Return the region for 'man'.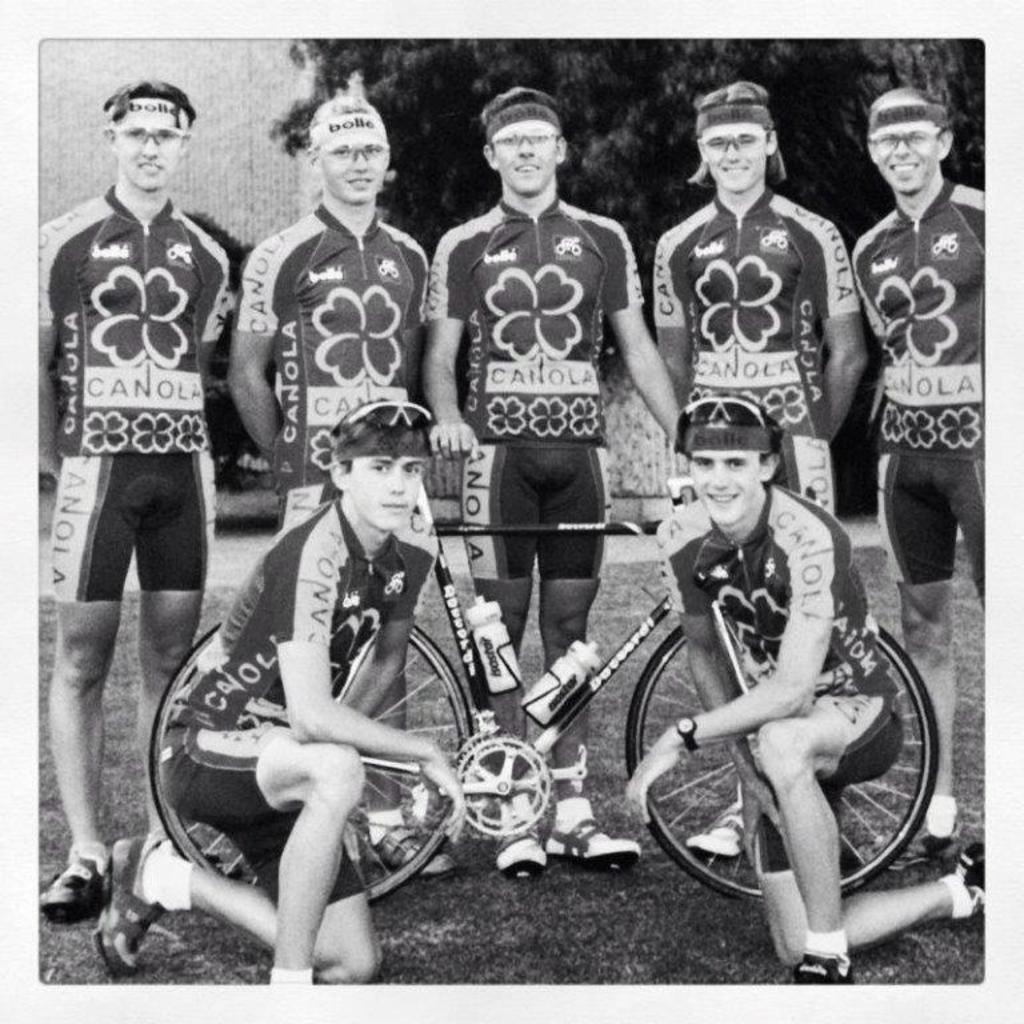
bbox(36, 72, 260, 868).
